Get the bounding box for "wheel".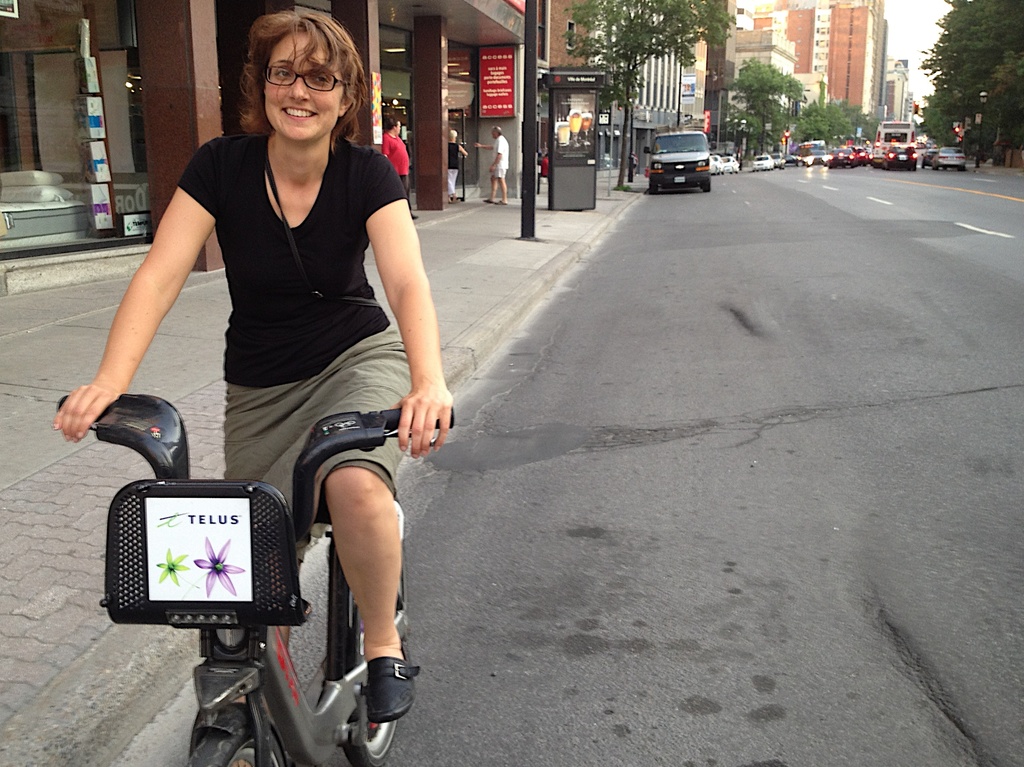
339,544,403,766.
